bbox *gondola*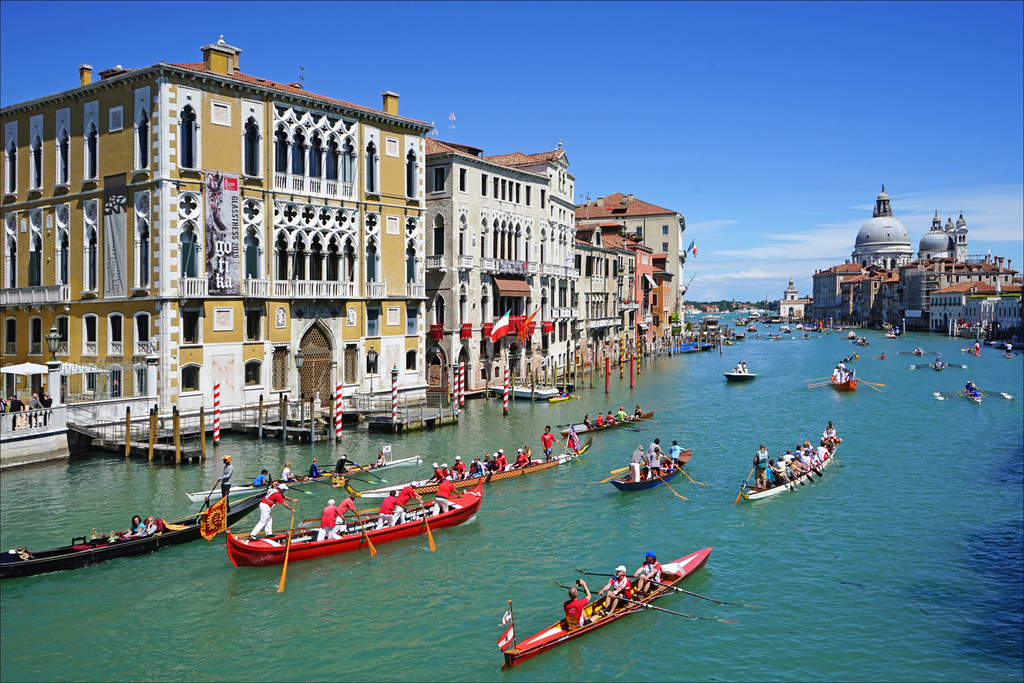
740, 430, 838, 501
